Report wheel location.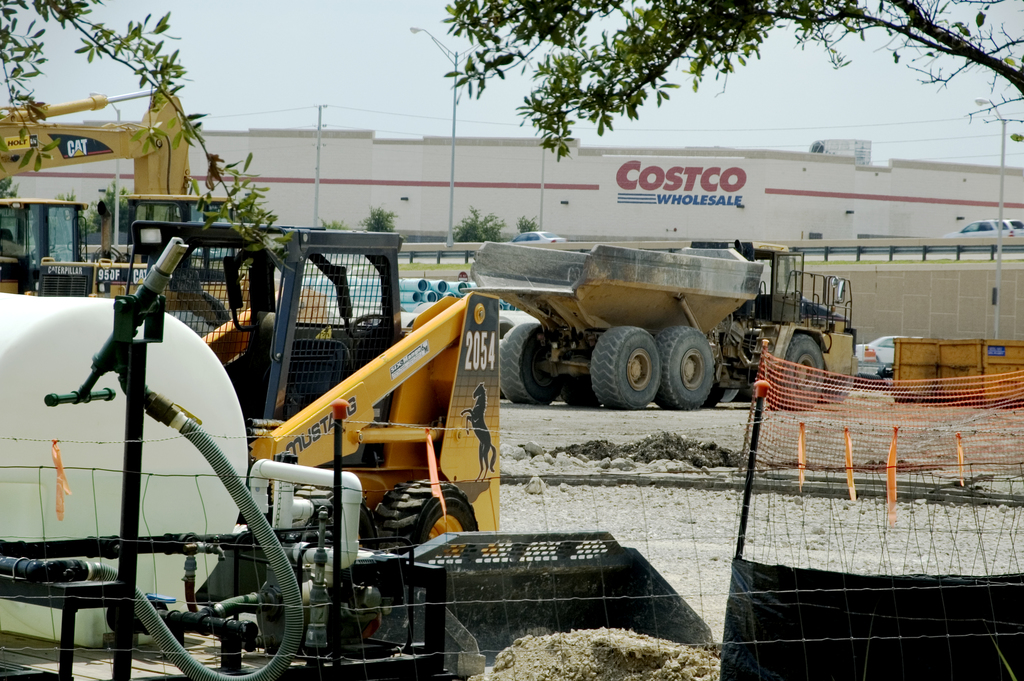
Report: locate(657, 325, 721, 408).
